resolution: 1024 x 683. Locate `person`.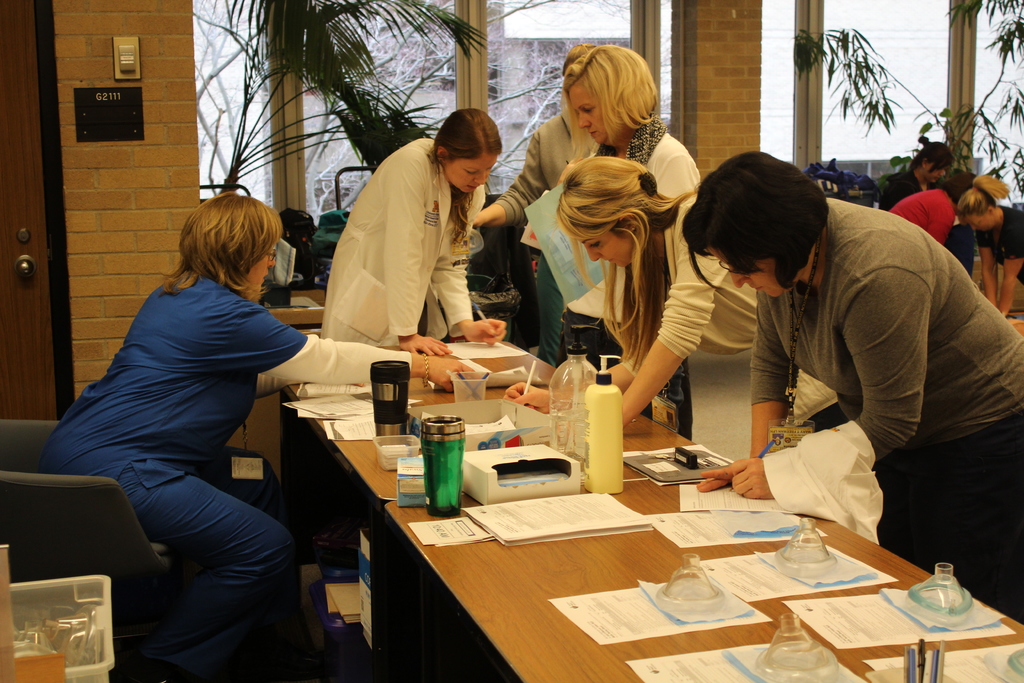
BBox(472, 42, 604, 348).
